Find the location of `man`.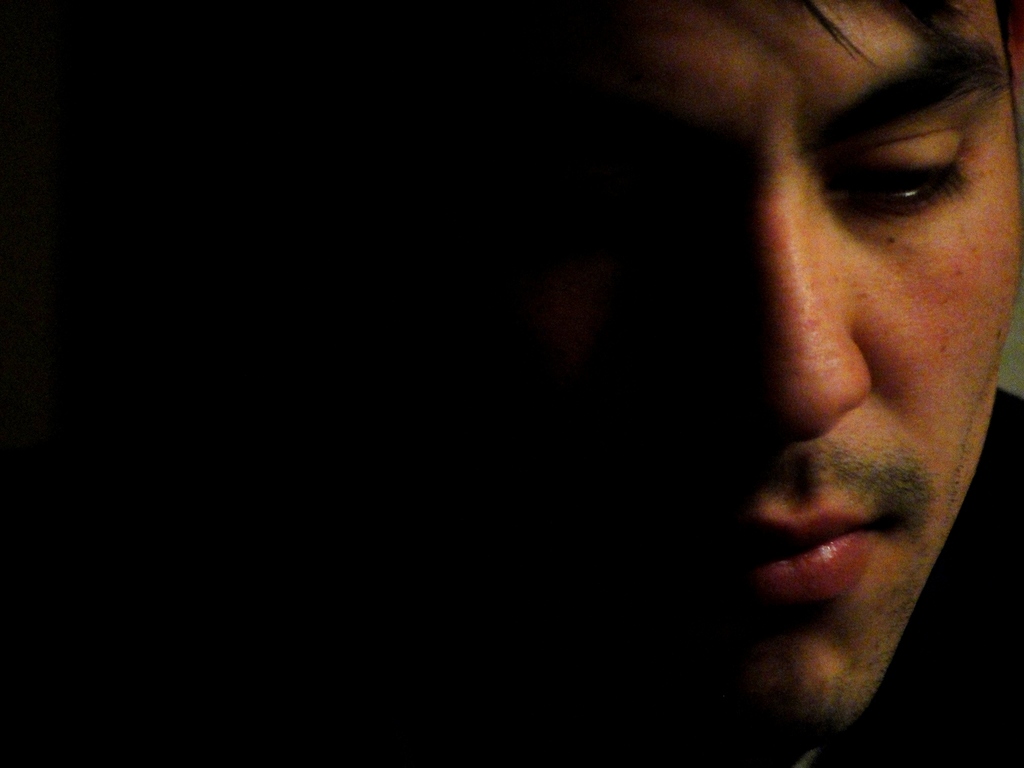
Location: <bbox>541, 12, 1023, 767</bbox>.
